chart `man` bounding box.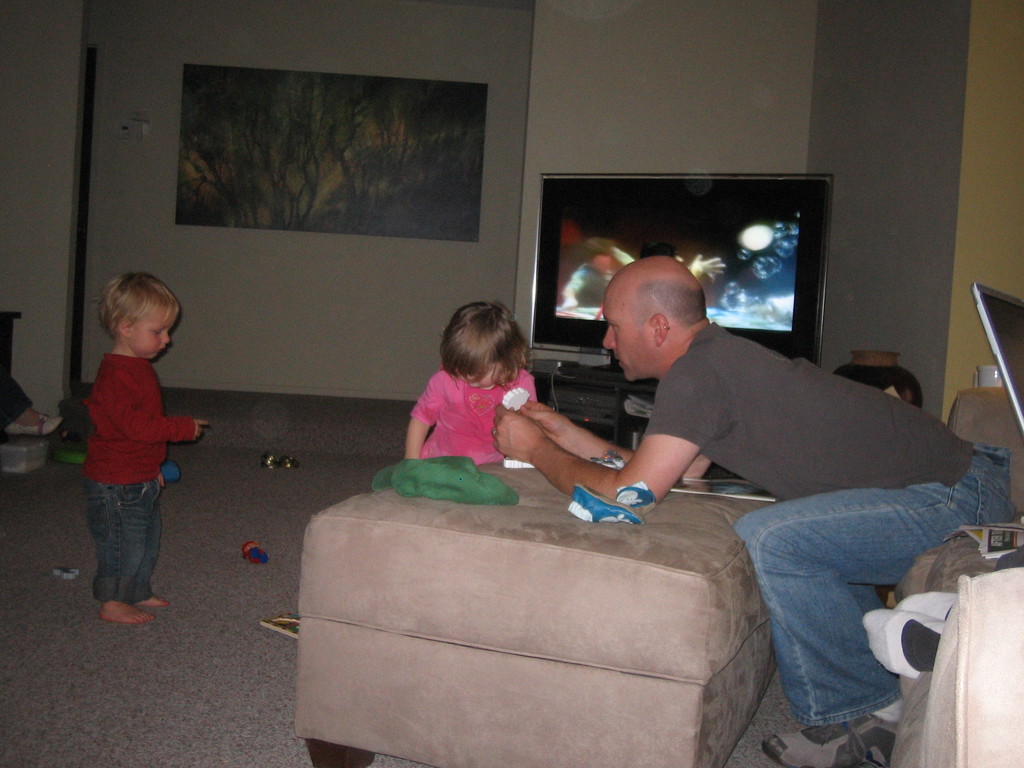
Charted: box(554, 264, 981, 699).
